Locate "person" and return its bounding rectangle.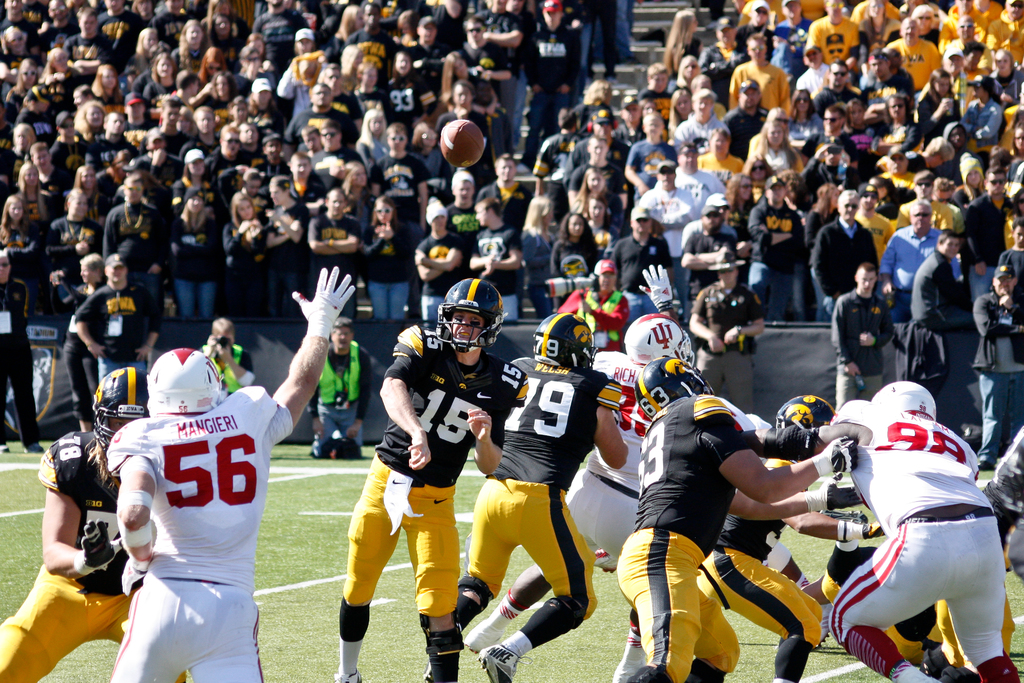
<region>556, 260, 630, 351</region>.
